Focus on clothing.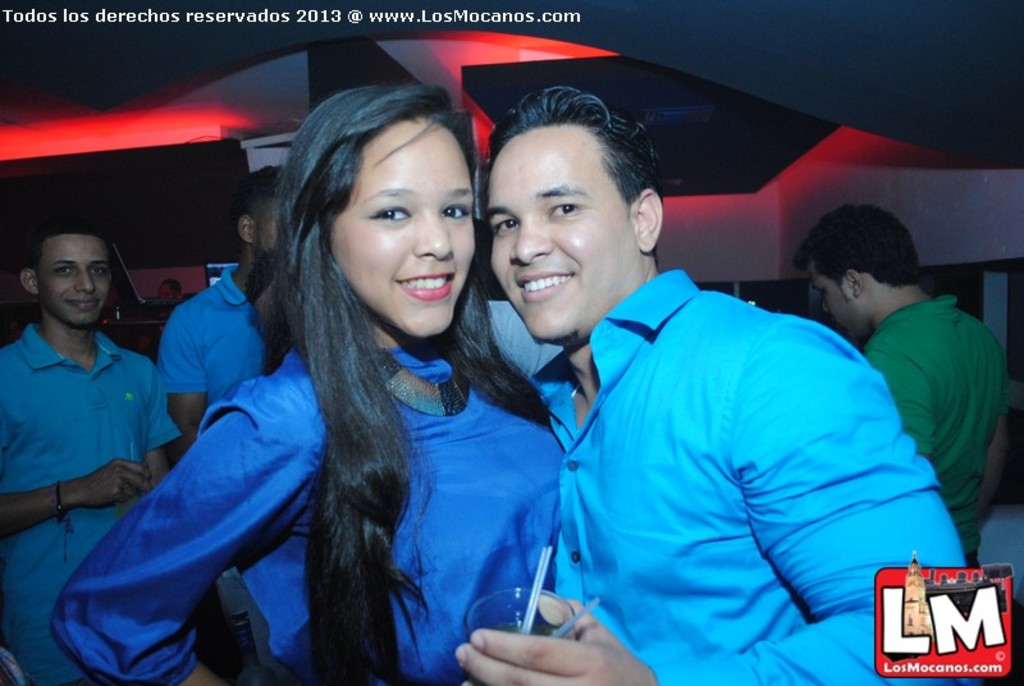
Focused at bbox=[860, 289, 1004, 564].
